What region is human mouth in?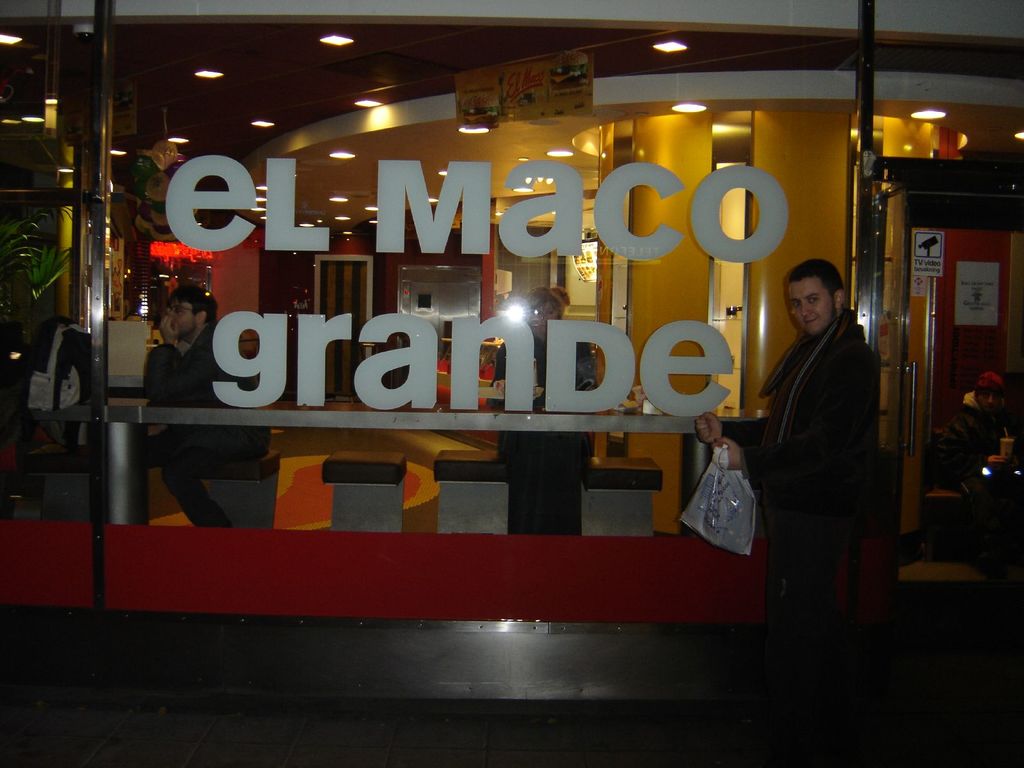
805 315 816 322.
